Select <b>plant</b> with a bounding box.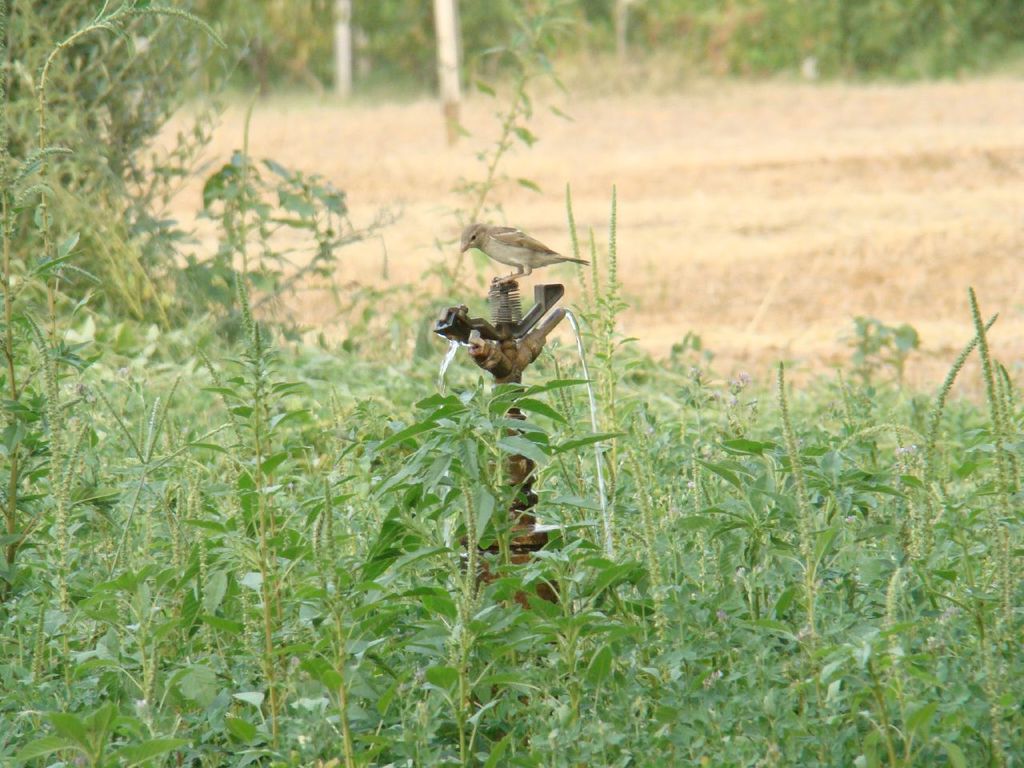
x1=0 y1=0 x2=1023 y2=767.
